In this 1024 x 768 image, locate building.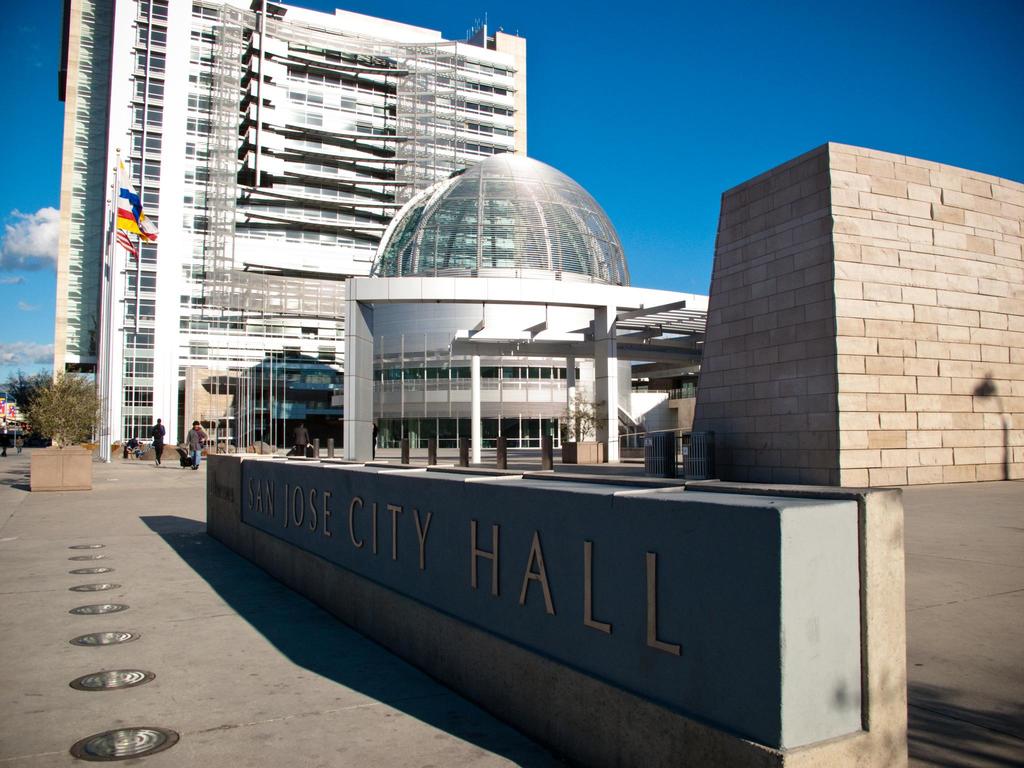
Bounding box: l=51, t=0, r=527, b=461.
